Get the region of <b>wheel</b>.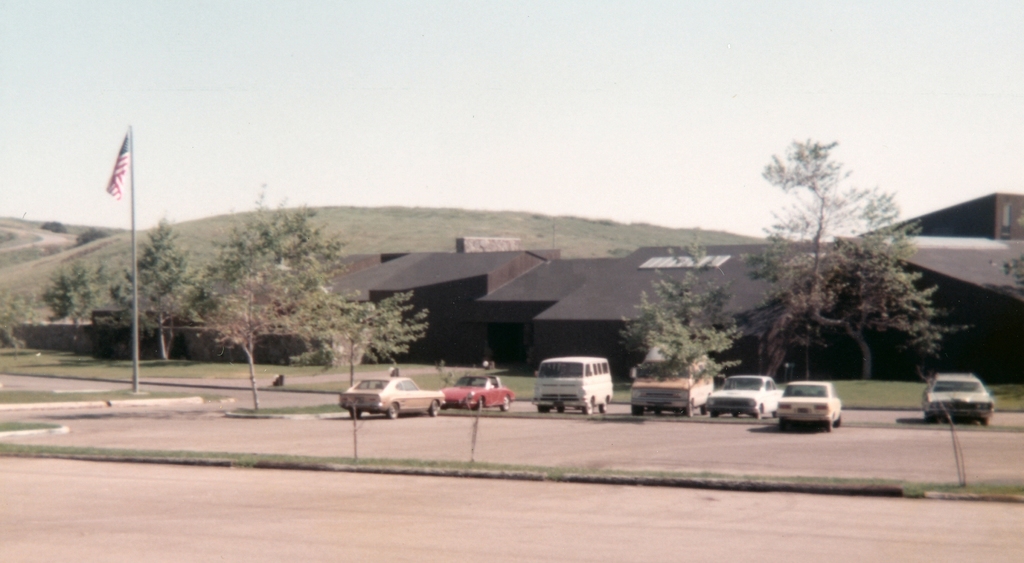
box(780, 418, 790, 431).
